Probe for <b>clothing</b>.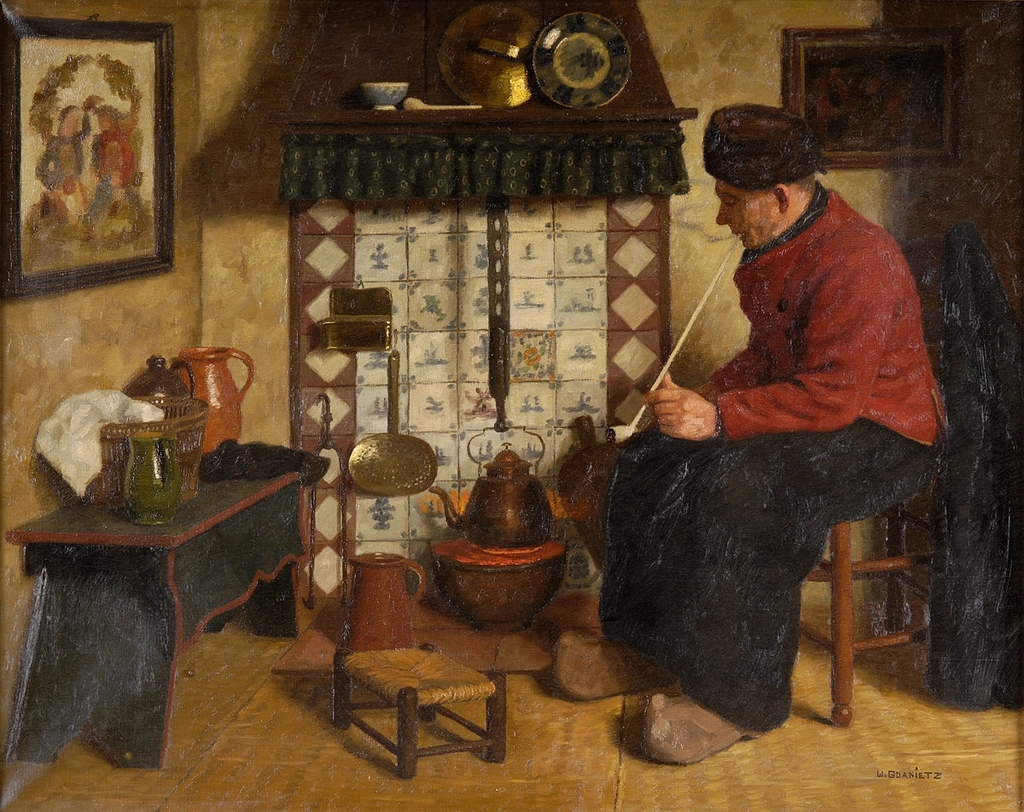
Probe result: pyautogui.locateOnScreen(583, 233, 924, 737).
